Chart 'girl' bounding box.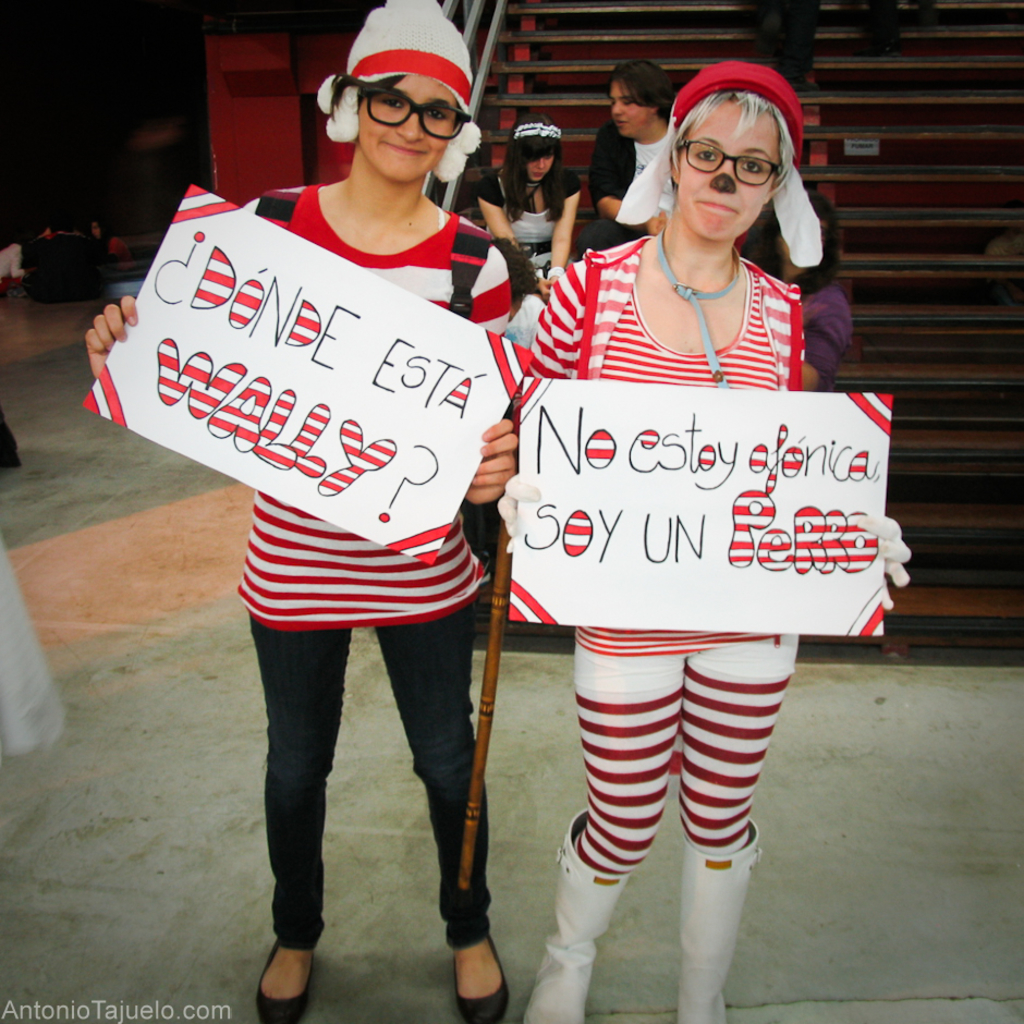
Charted: {"left": 524, "top": 62, "right": 911, "bottom": 1023}.
